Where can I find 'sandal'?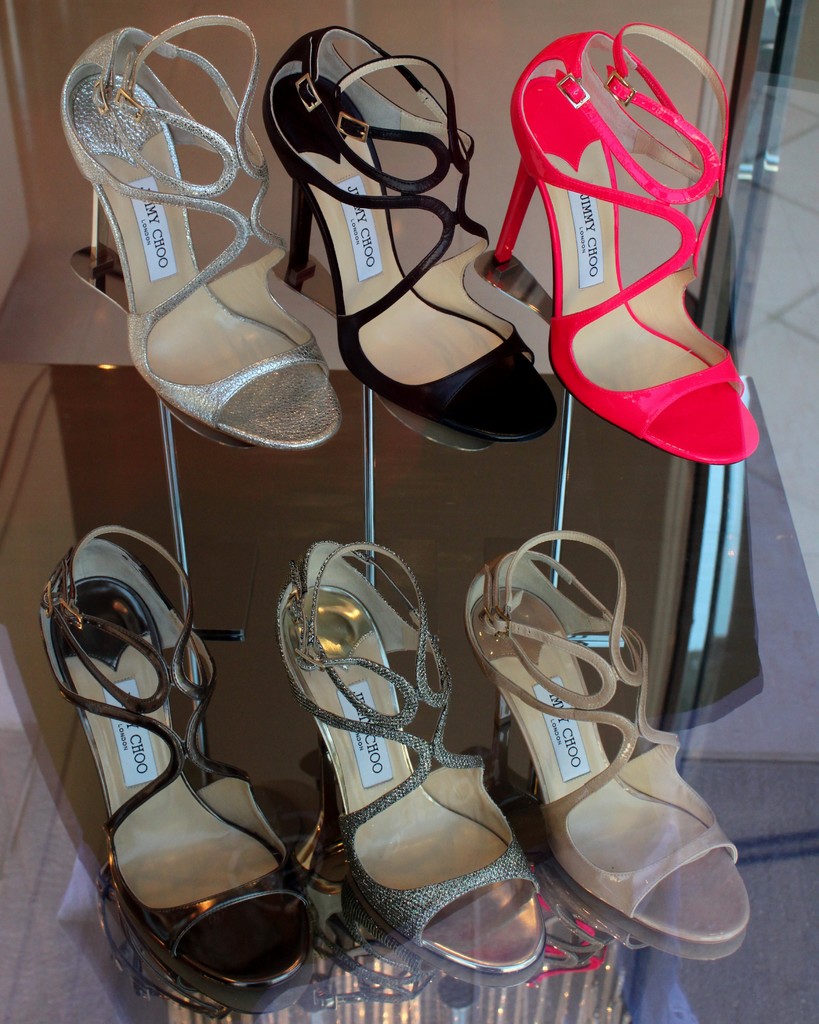
You can find it at BBox(494, 20, 761, 470).
